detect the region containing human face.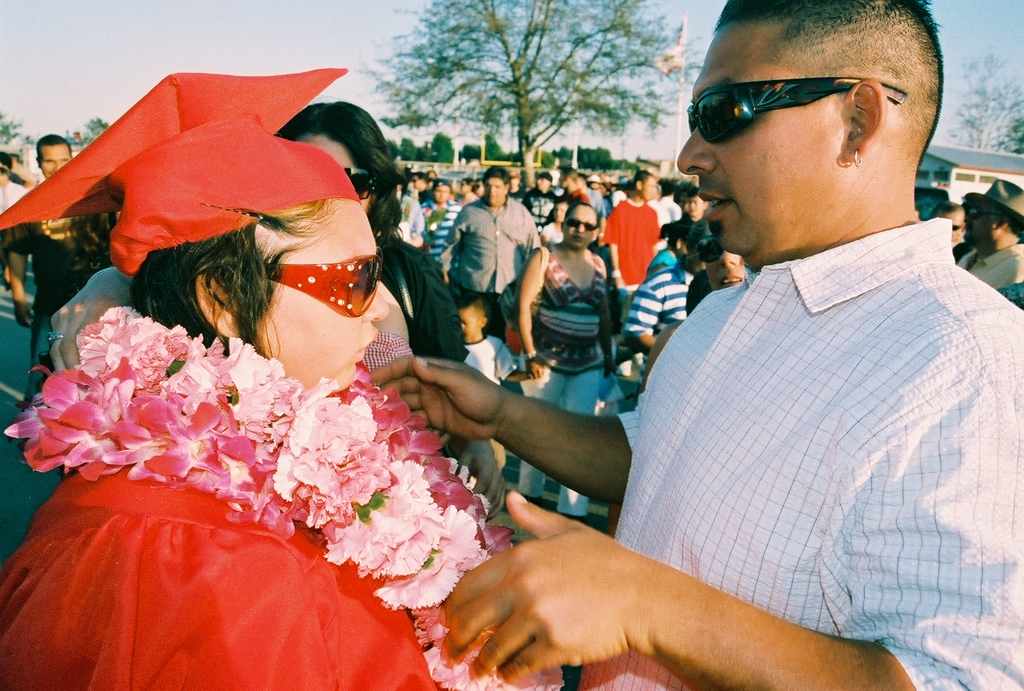
select_region(252, 206, 380, 391).
